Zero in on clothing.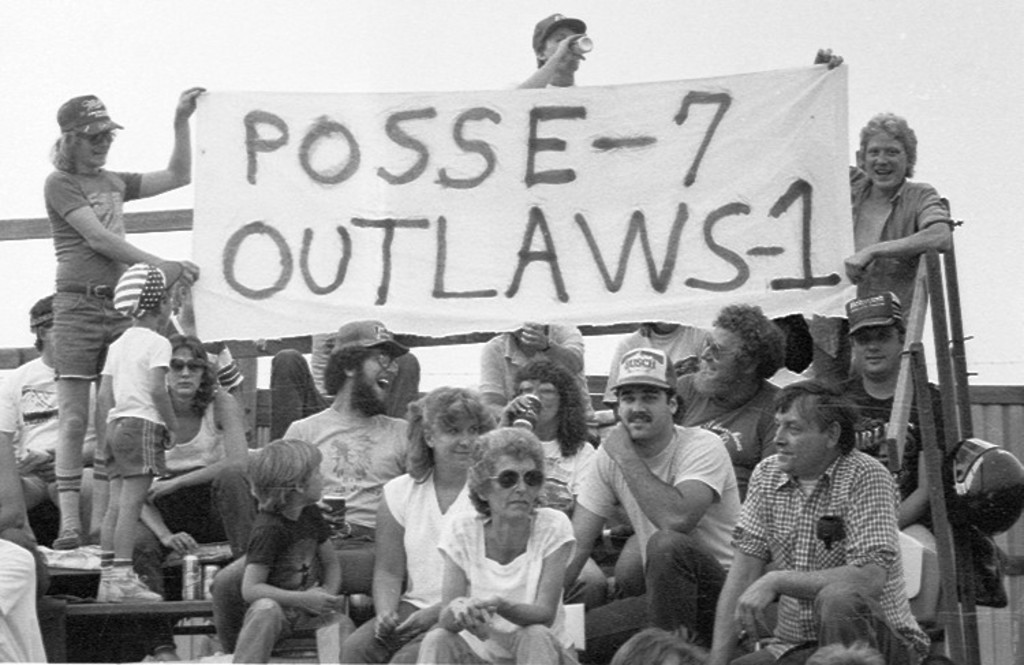
Zeroed in: 130/460/259/595.
